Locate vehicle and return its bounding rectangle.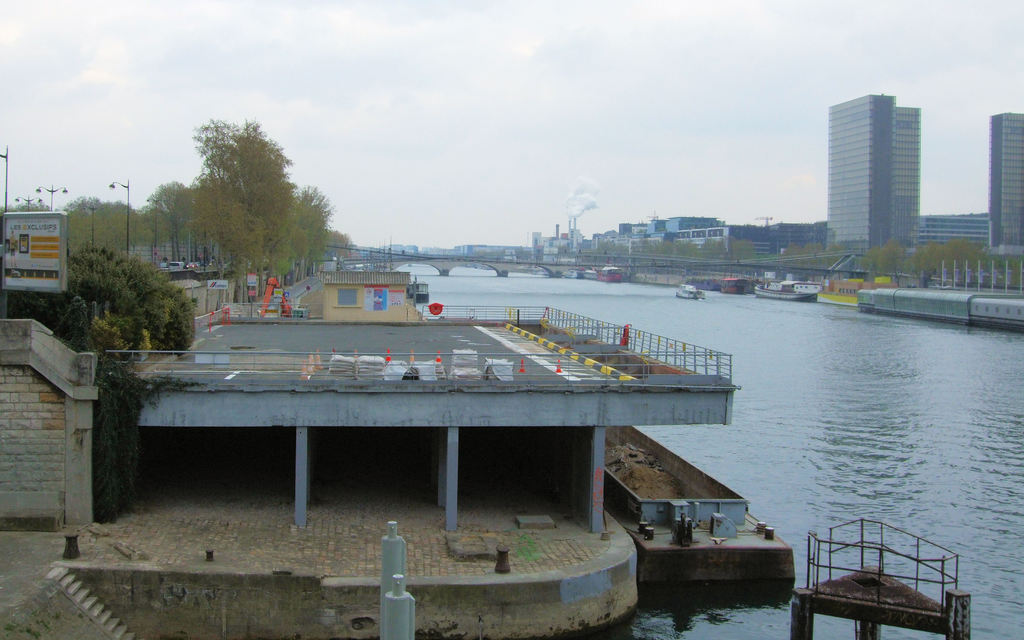
x1=755, y1=281, x2=824, y2=301.
